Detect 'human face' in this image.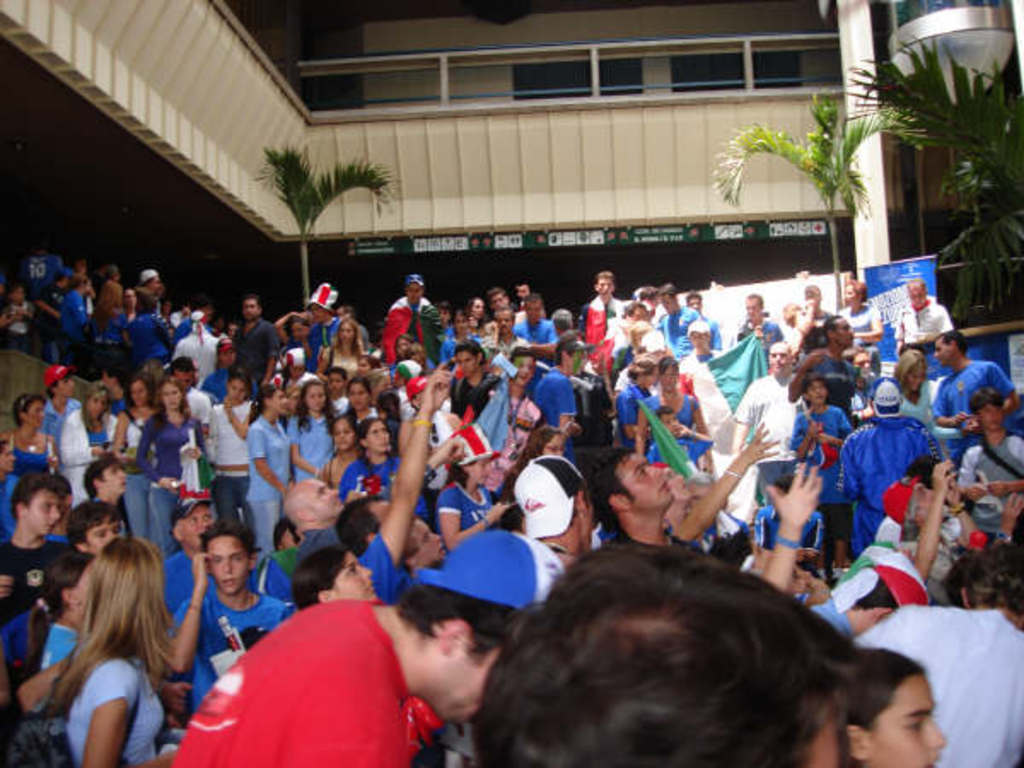
Detection: box(94, 521, 118, 548).
